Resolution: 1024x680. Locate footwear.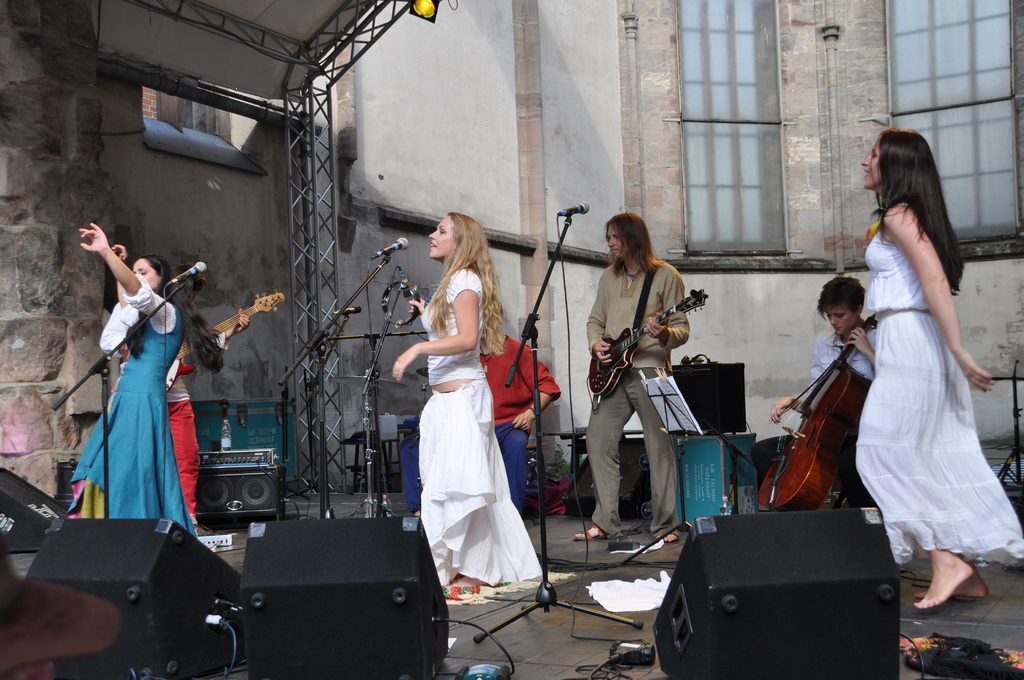
pyautogui.locateOnScreen(443, 588, 477, 602).
